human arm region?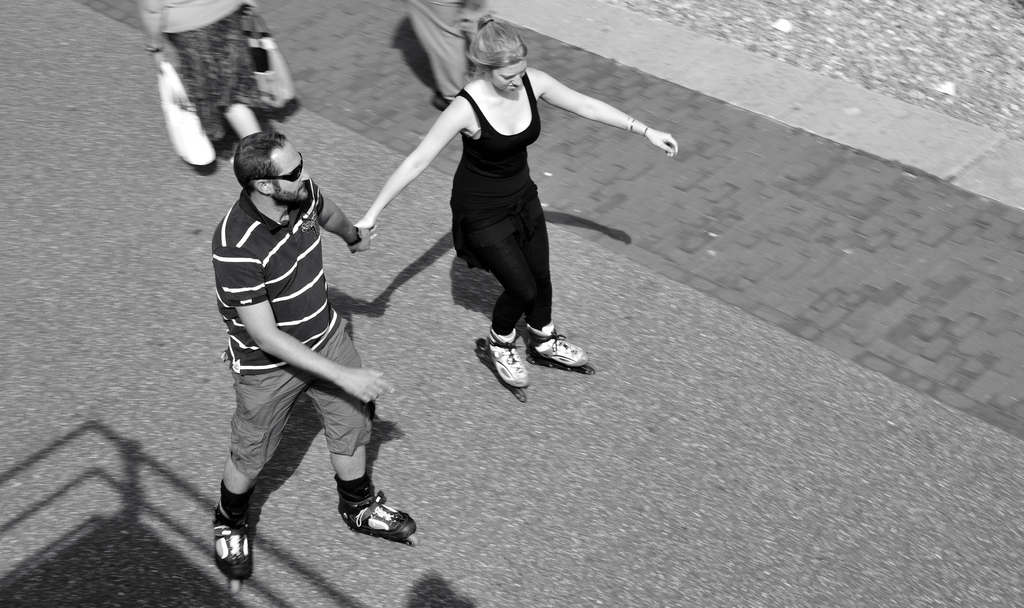
307:175:371:256
